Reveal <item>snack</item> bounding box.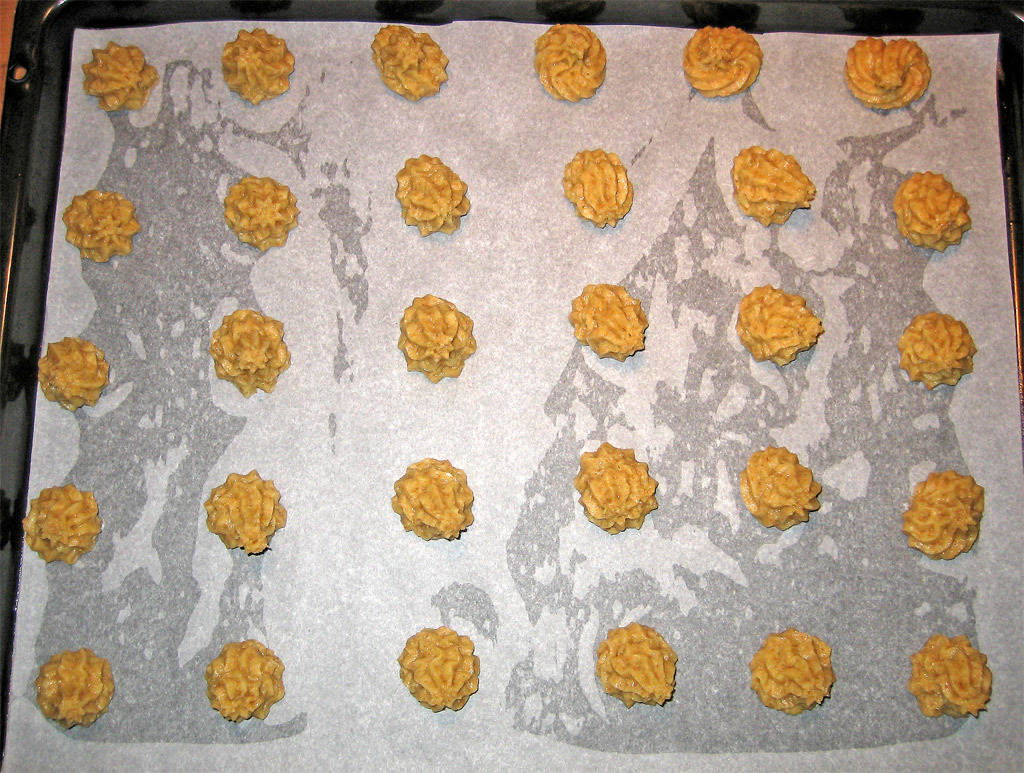
Revealed: 850,41,931,109.
